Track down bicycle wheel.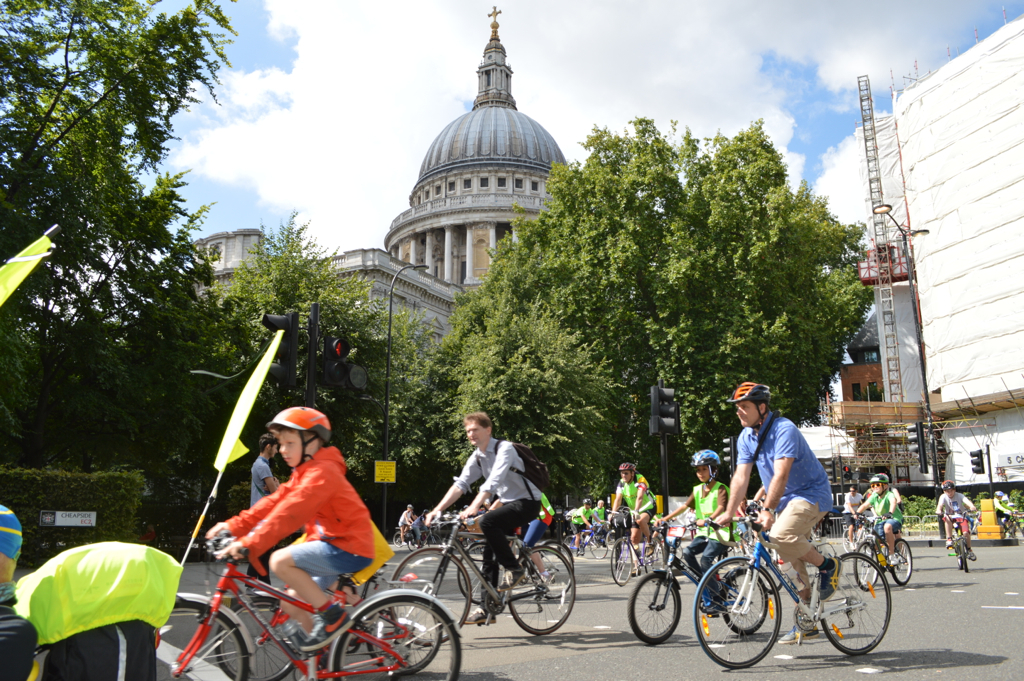
Tracked to [left=719, top=571, right=769, bottom=642].
